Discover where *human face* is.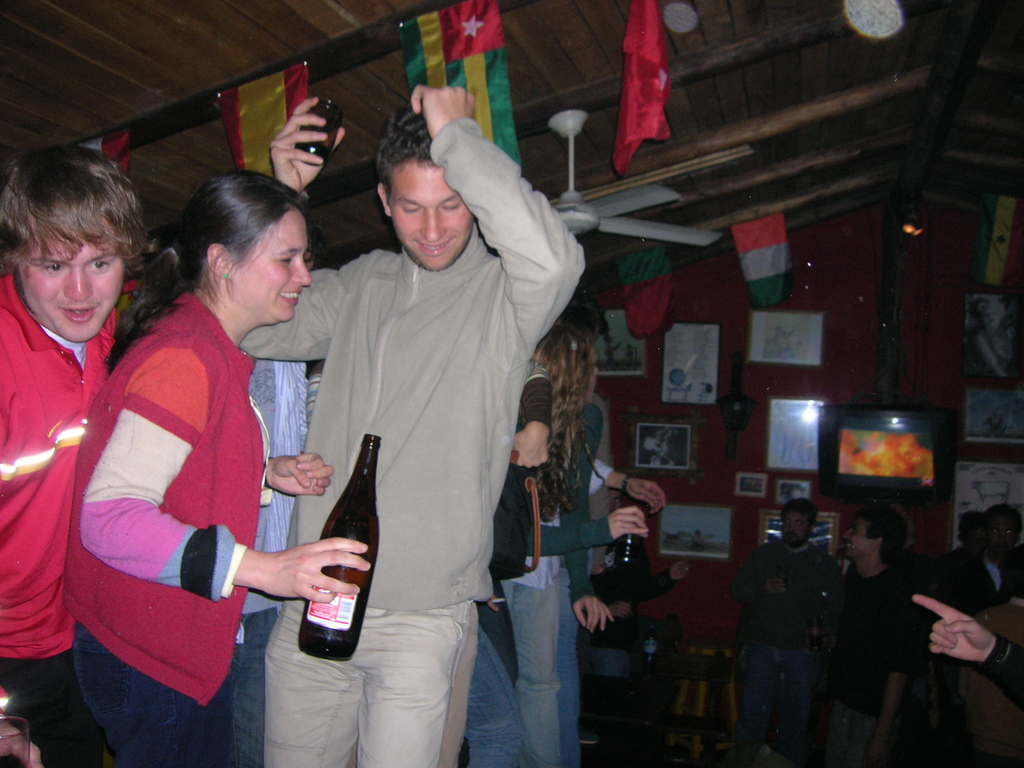
Discovered at (x1=387, y1=163, x2=479, y2=273).
